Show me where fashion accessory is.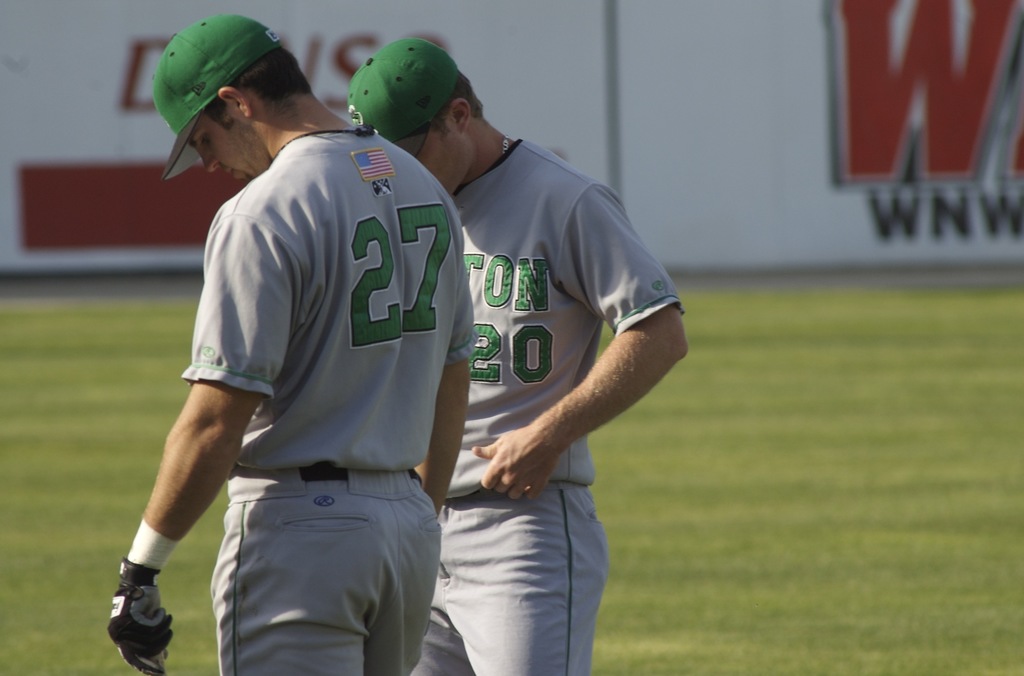
fashion accessory is at BBox(107, 558, 176, 675).
